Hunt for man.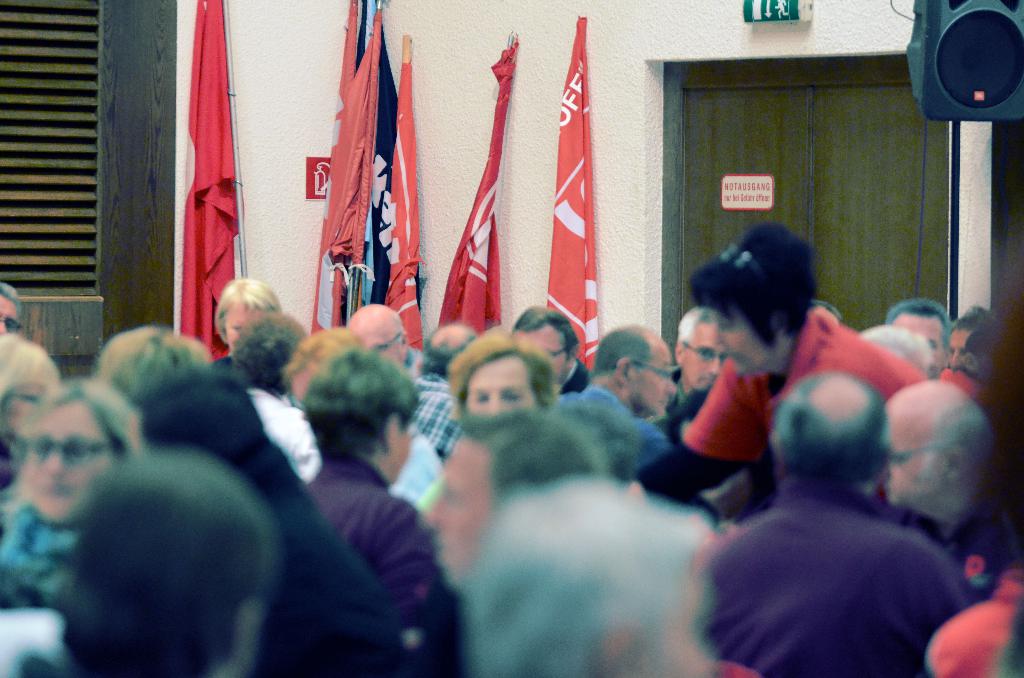
Hunted down at BBox(691, 354, 981, 669).
